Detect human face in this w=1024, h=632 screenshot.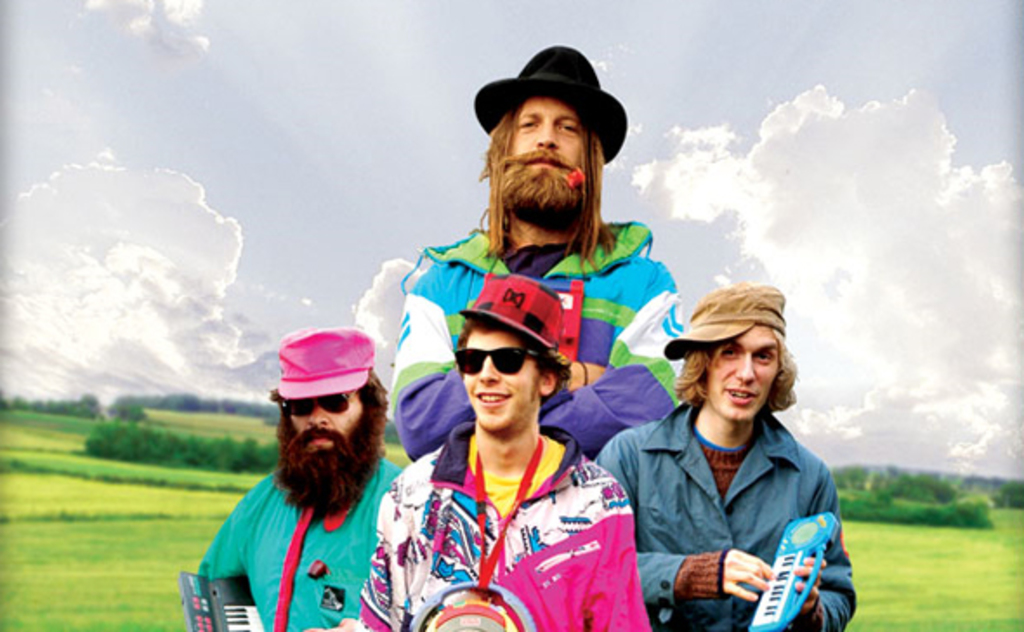
Detection: <region>463, 339, 543, 425</region>.
